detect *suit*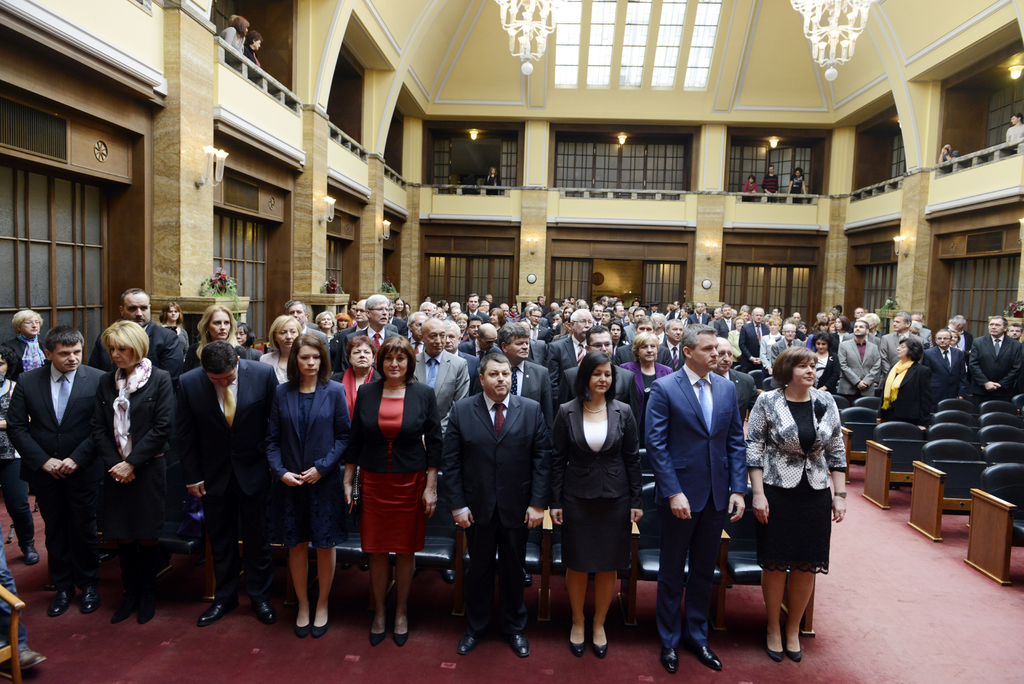
region(173, 361, 282, 615)
